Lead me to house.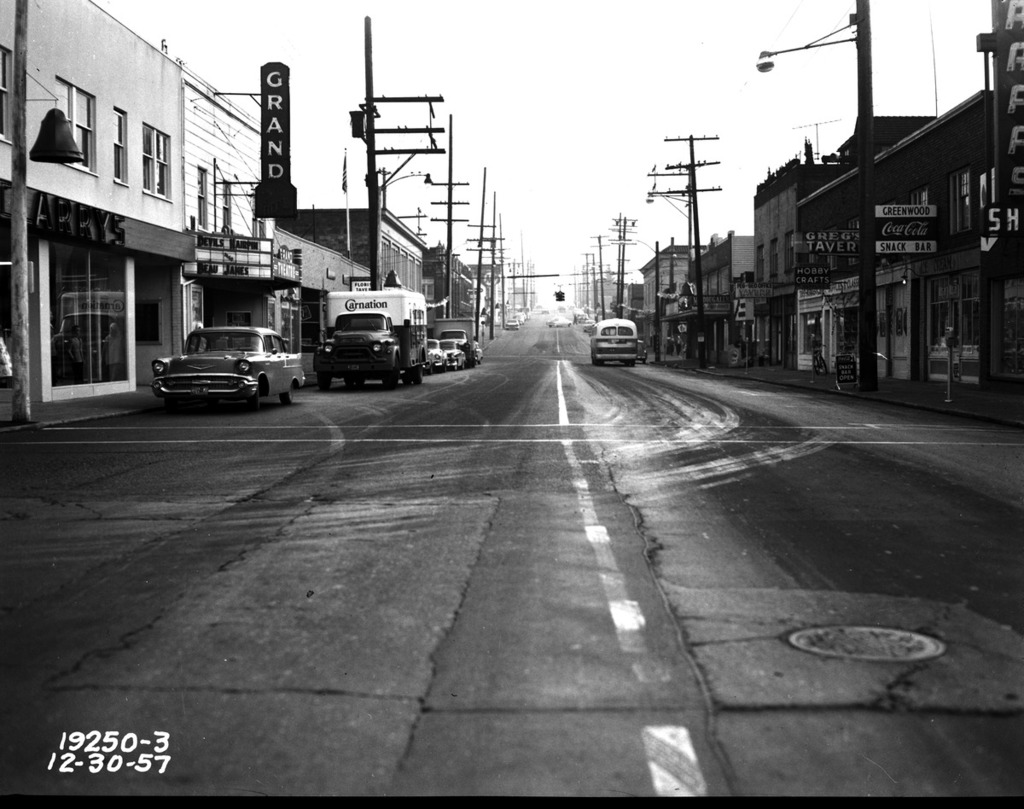
Lead to 287 205 428 316.
